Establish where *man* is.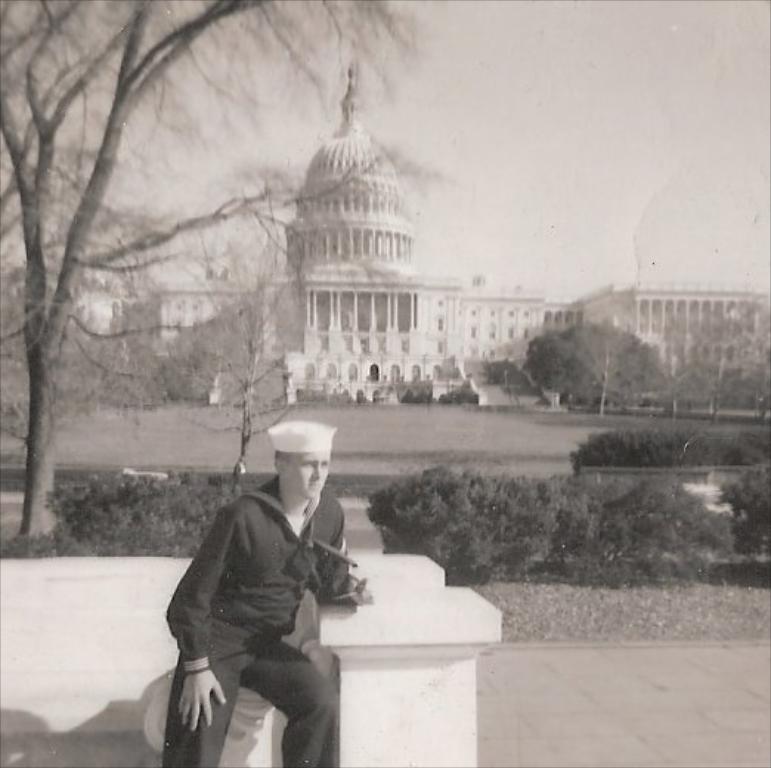
Established at x1=149, y1=412, x2=366, y2=762.
